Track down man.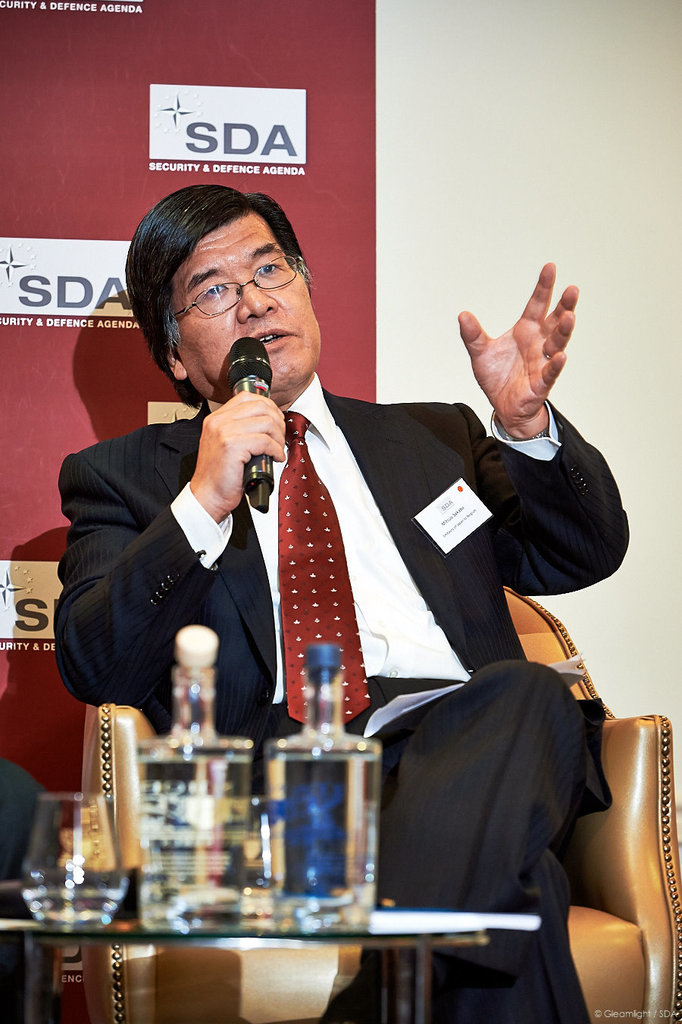
Tracked to box(52, 183, 630, 1023).
